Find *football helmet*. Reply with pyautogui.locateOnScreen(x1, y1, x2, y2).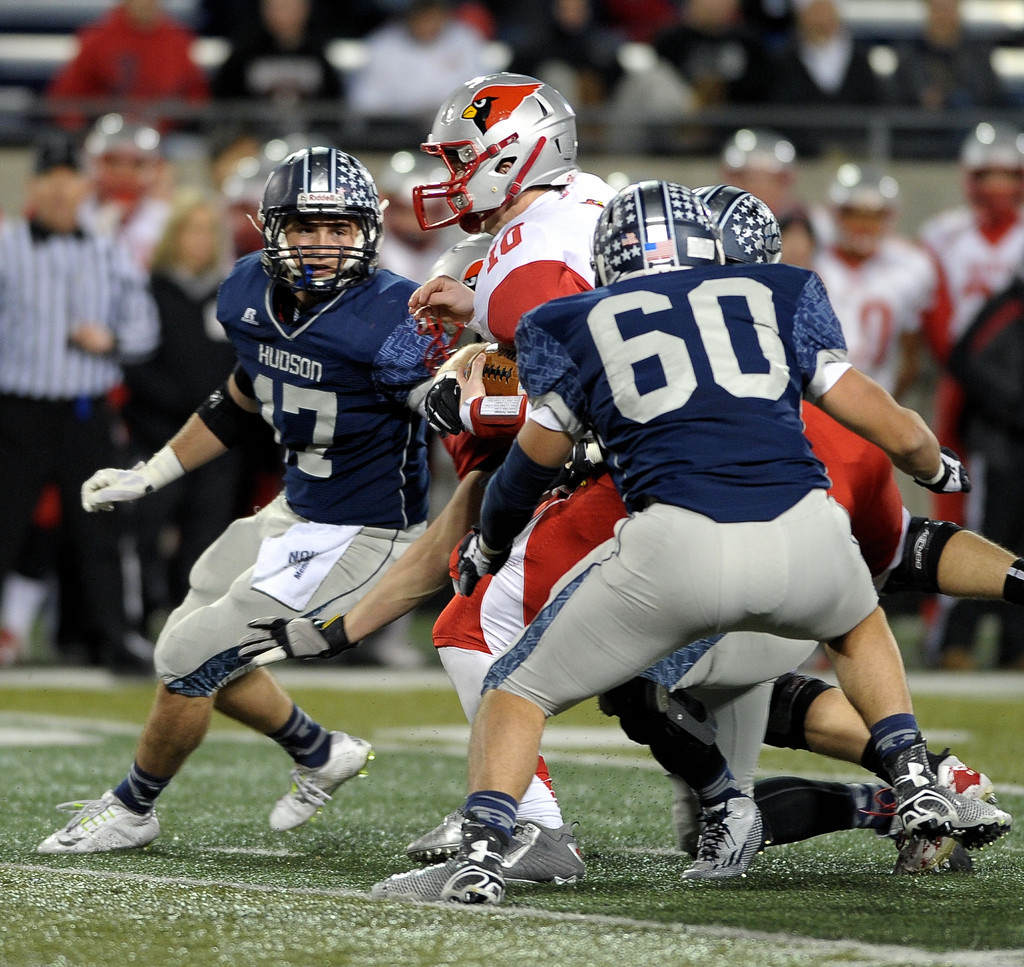
pyautogui.locateOnScreen(957, 126, 1023, 225).
